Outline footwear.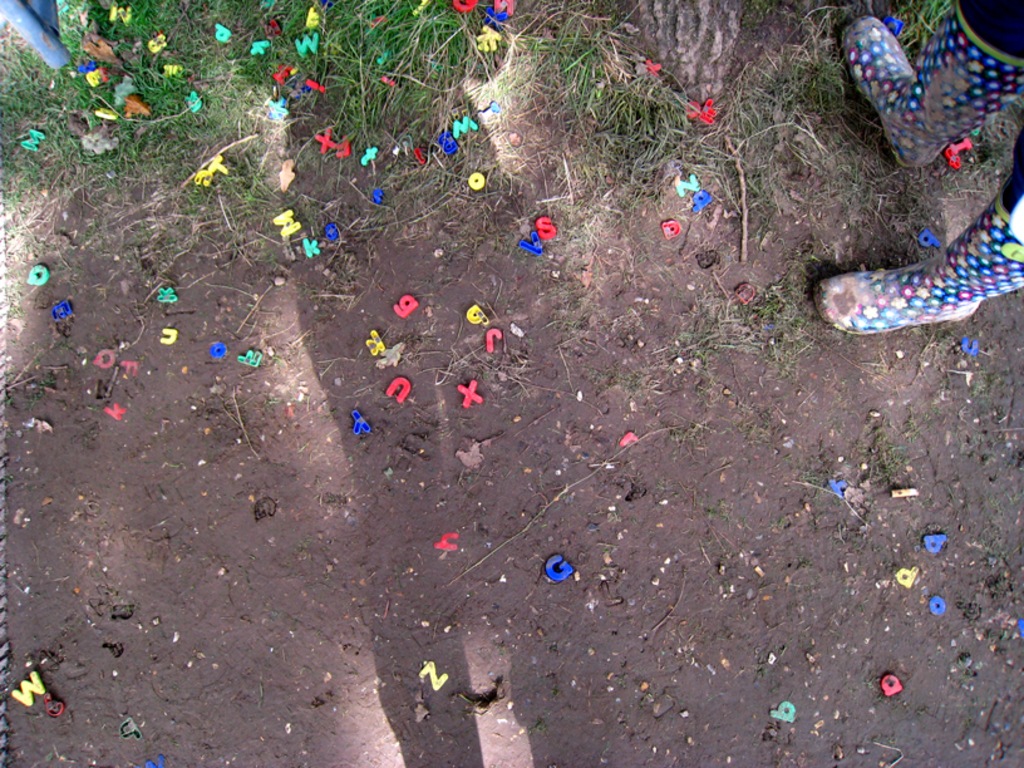
Outline: <region>809, 193, 1023, 338</region>.
